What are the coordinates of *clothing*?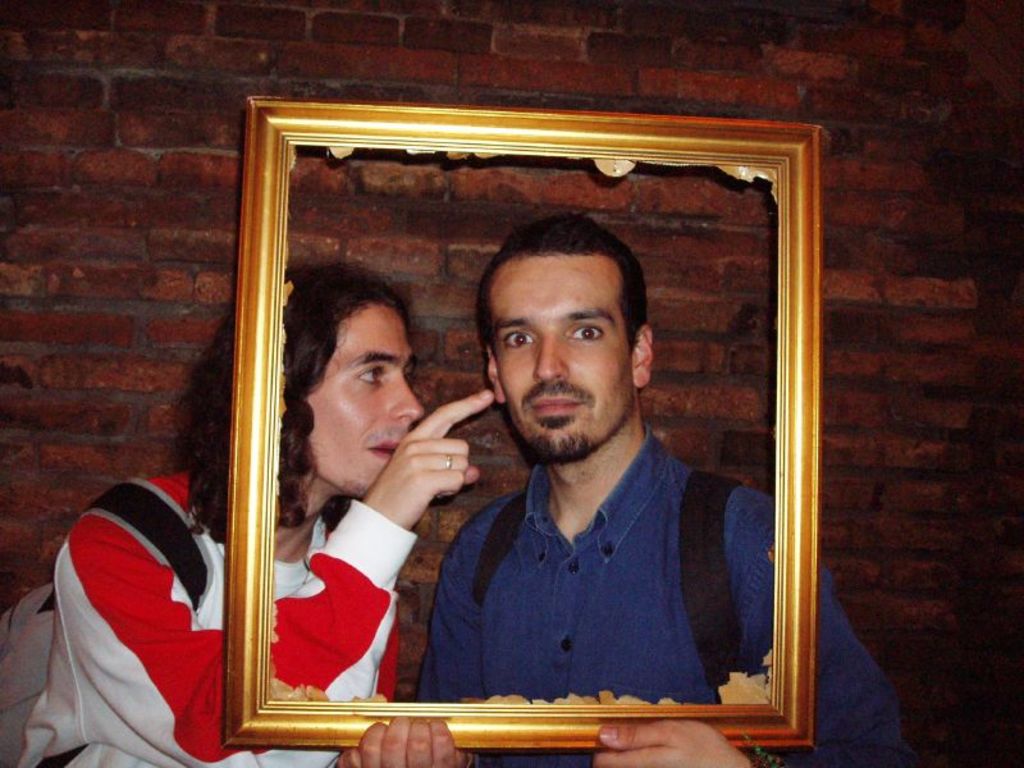
crop(415, 435, 748, 699).
